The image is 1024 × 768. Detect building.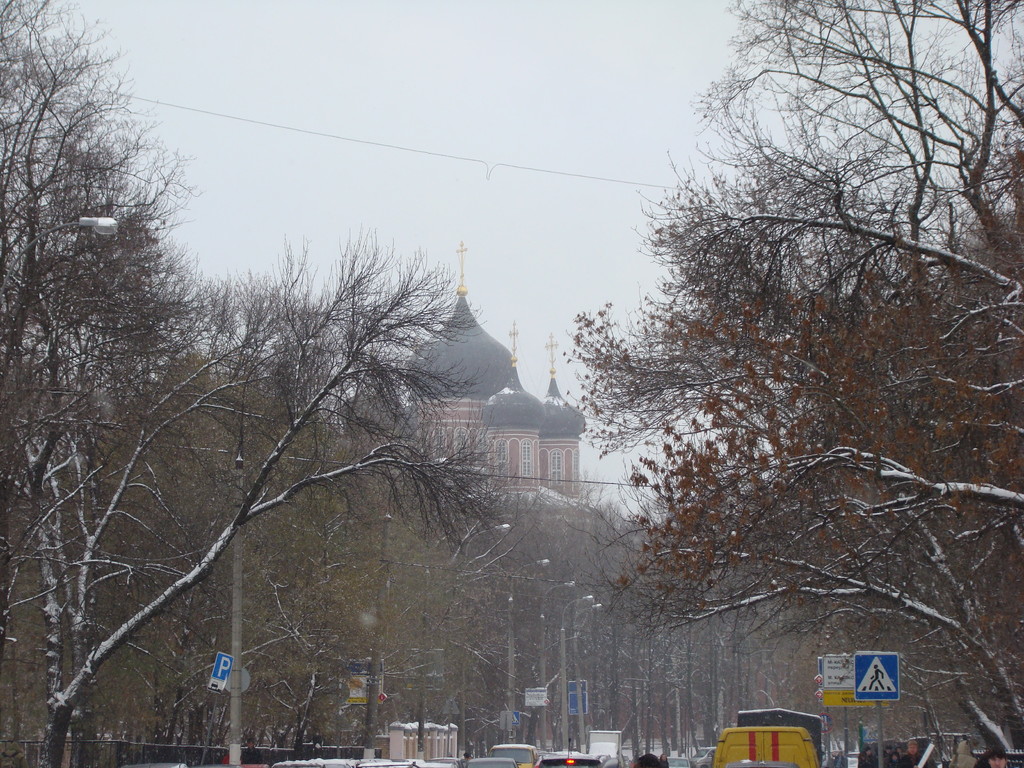
Detection: <region>388, 280, 586, 548</region>.
